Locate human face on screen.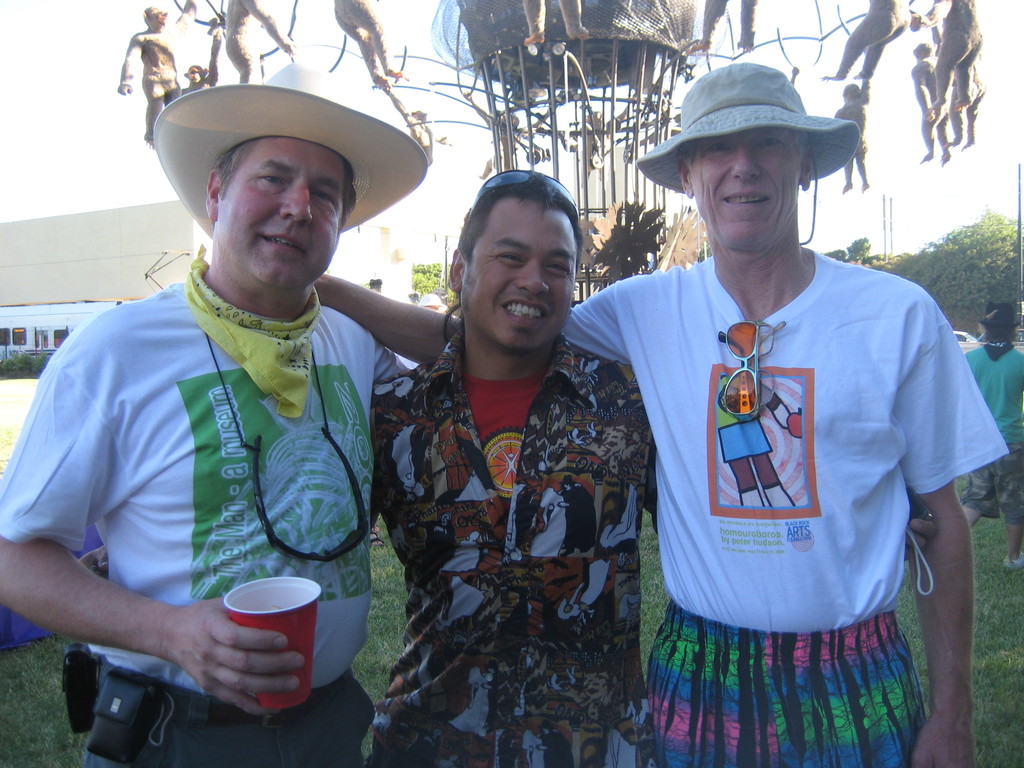
On screen at bbox=(223, 138, 342, 285).
